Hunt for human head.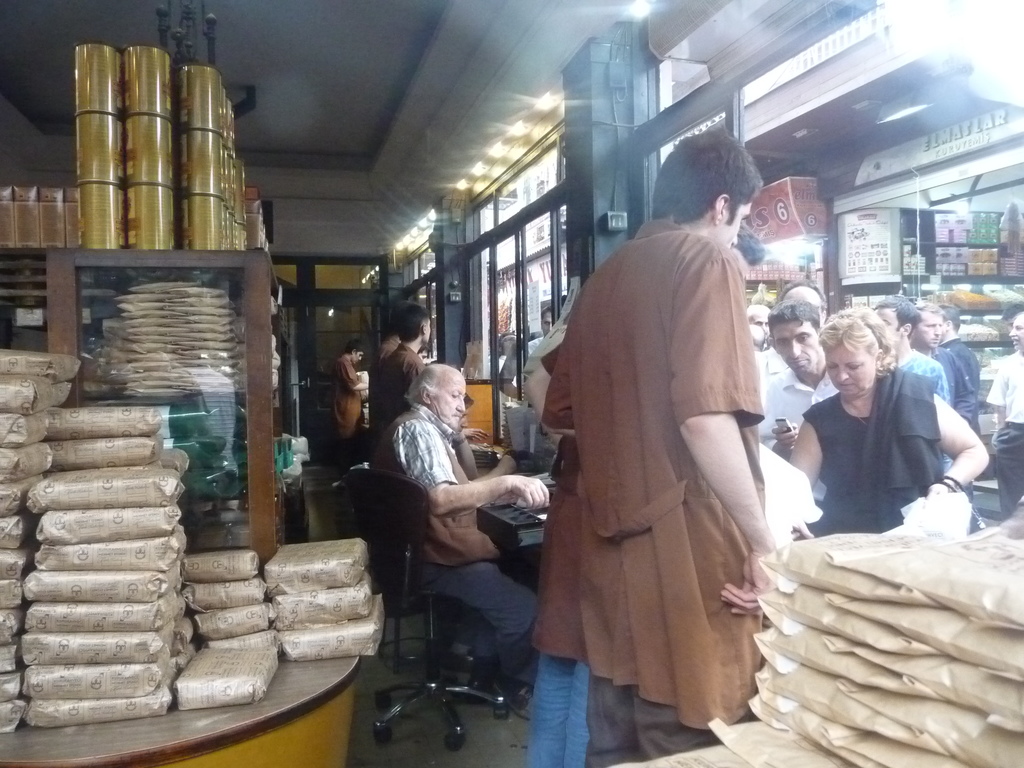
Hunted down at rect(495, 333, 518, 360).
